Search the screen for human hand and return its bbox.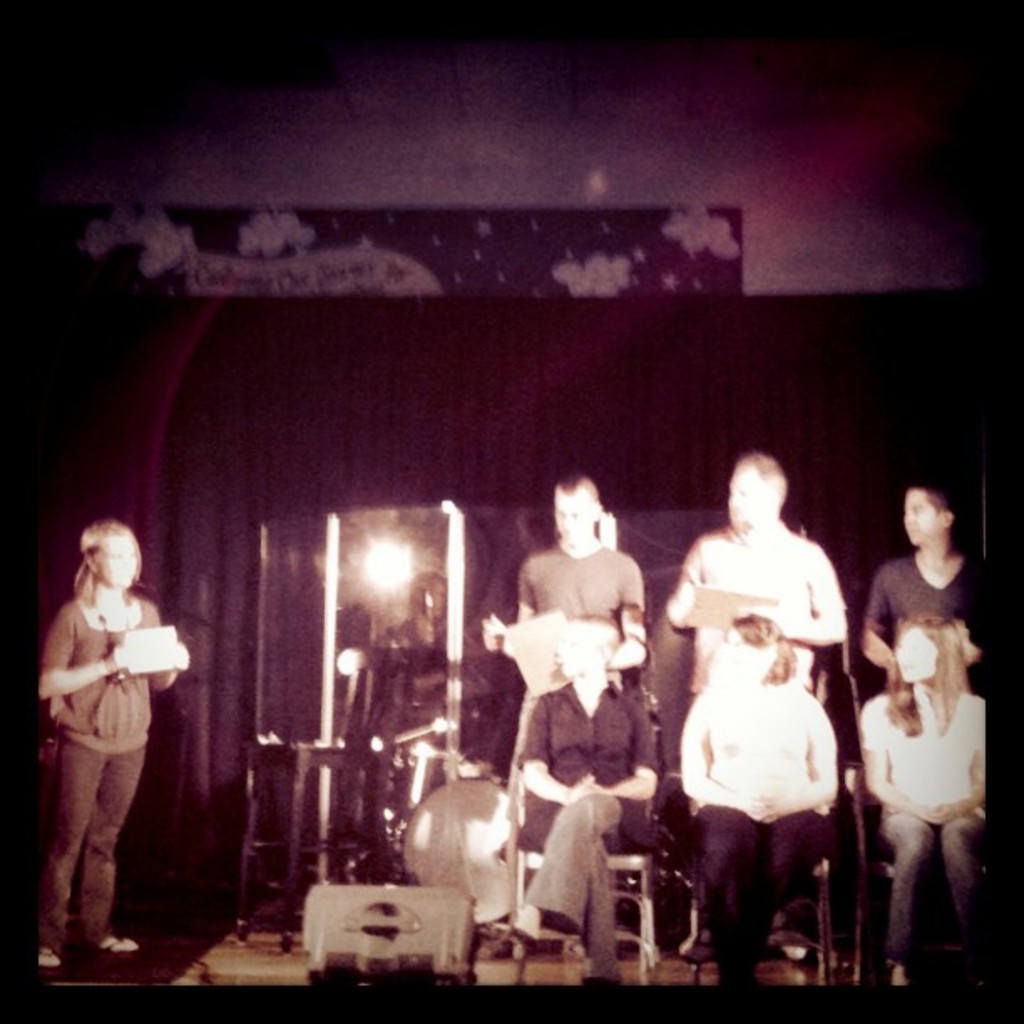
Found: {"left": 740, "top": 786, "right": 773, "bottom": 822}.
